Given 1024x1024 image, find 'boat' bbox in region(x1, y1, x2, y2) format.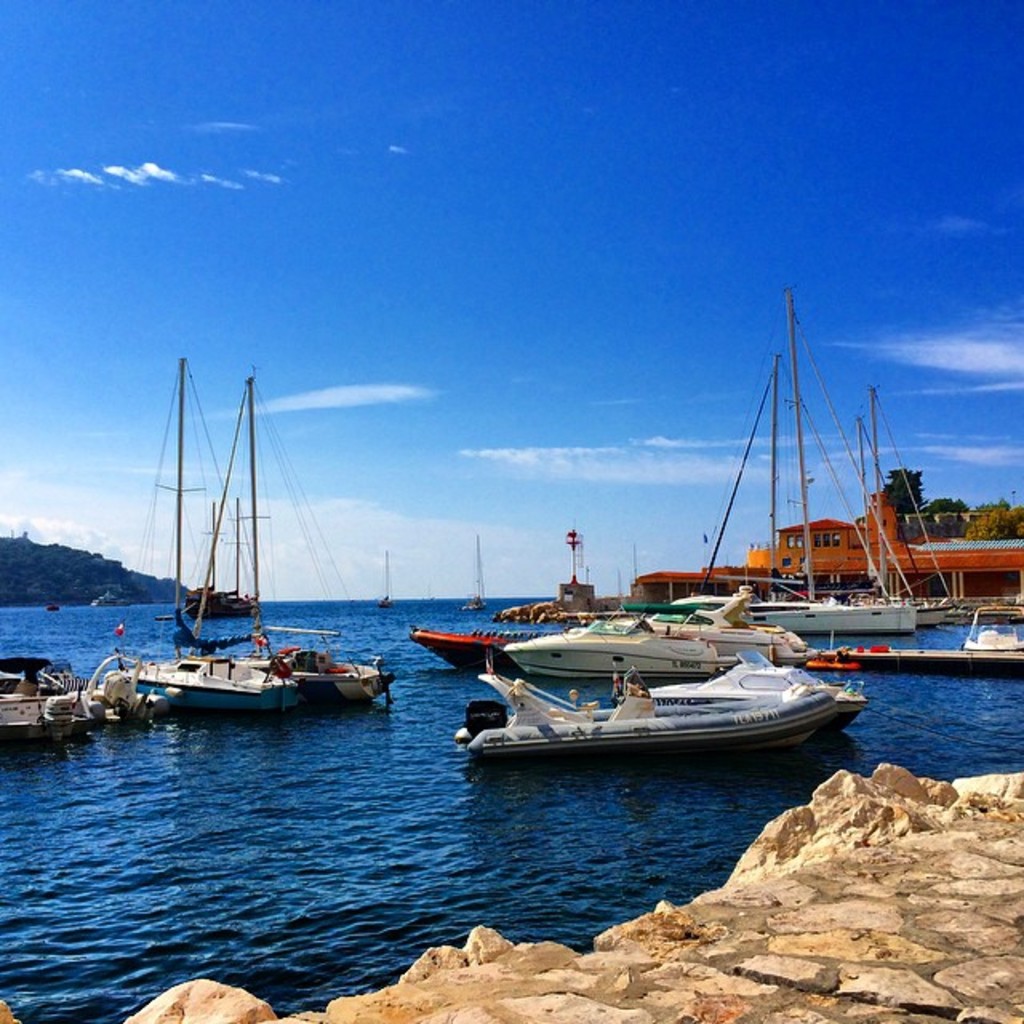
region(179, 498, 258, 619).
